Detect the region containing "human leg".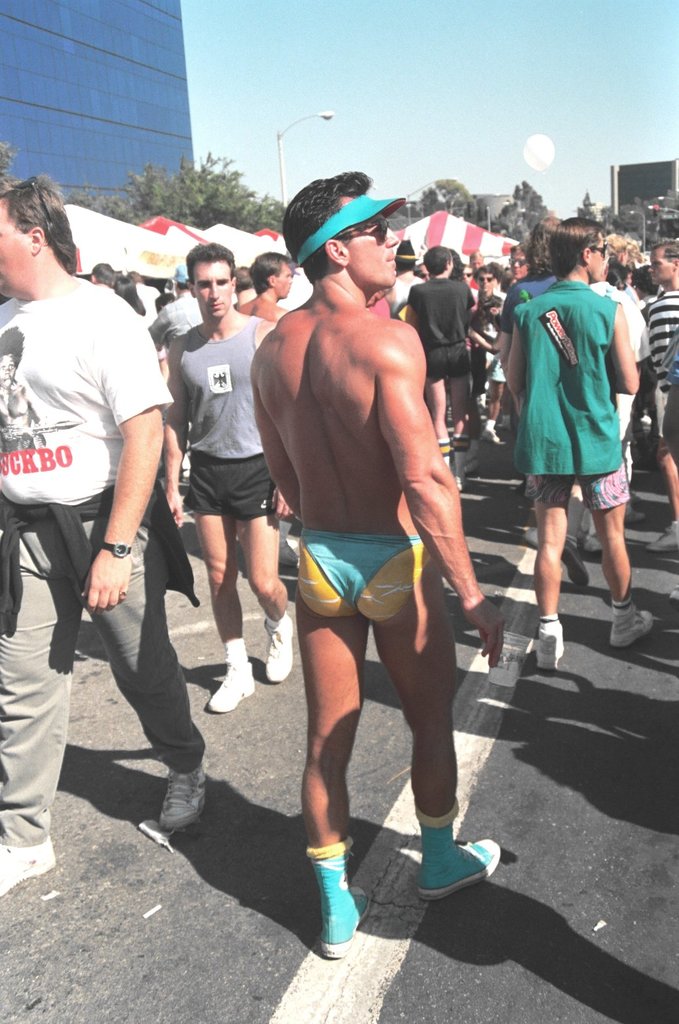
bbox=[299, 535, 356, 962].
